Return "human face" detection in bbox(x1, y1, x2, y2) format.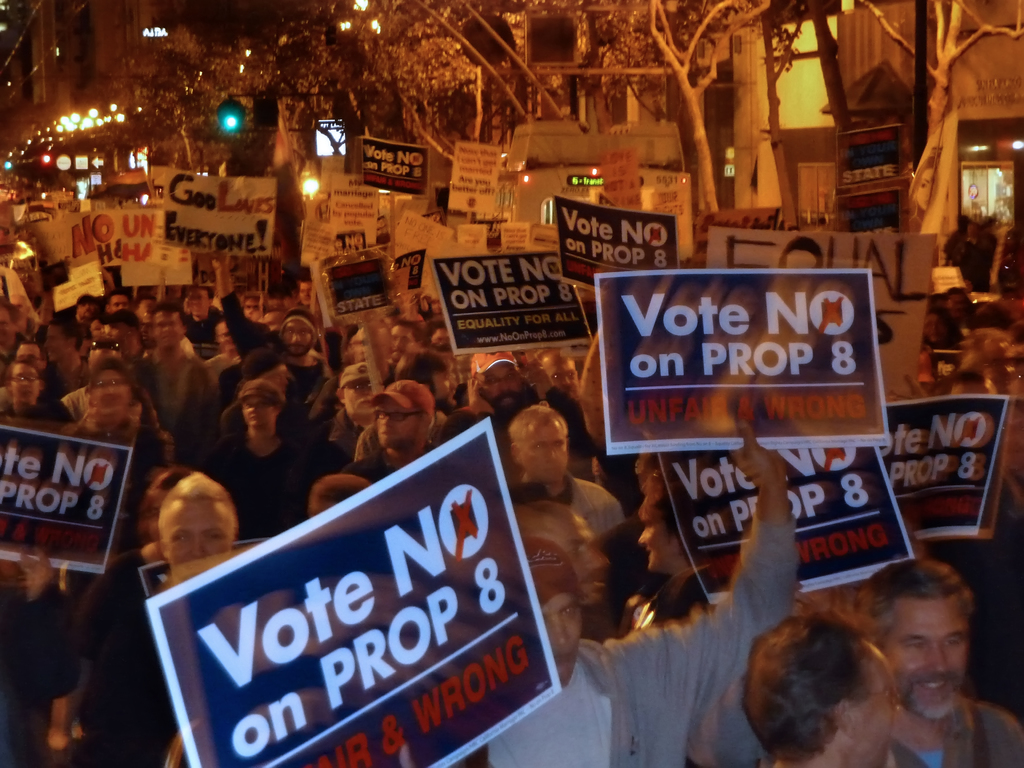
bbox(635, 516, 676, 569).
